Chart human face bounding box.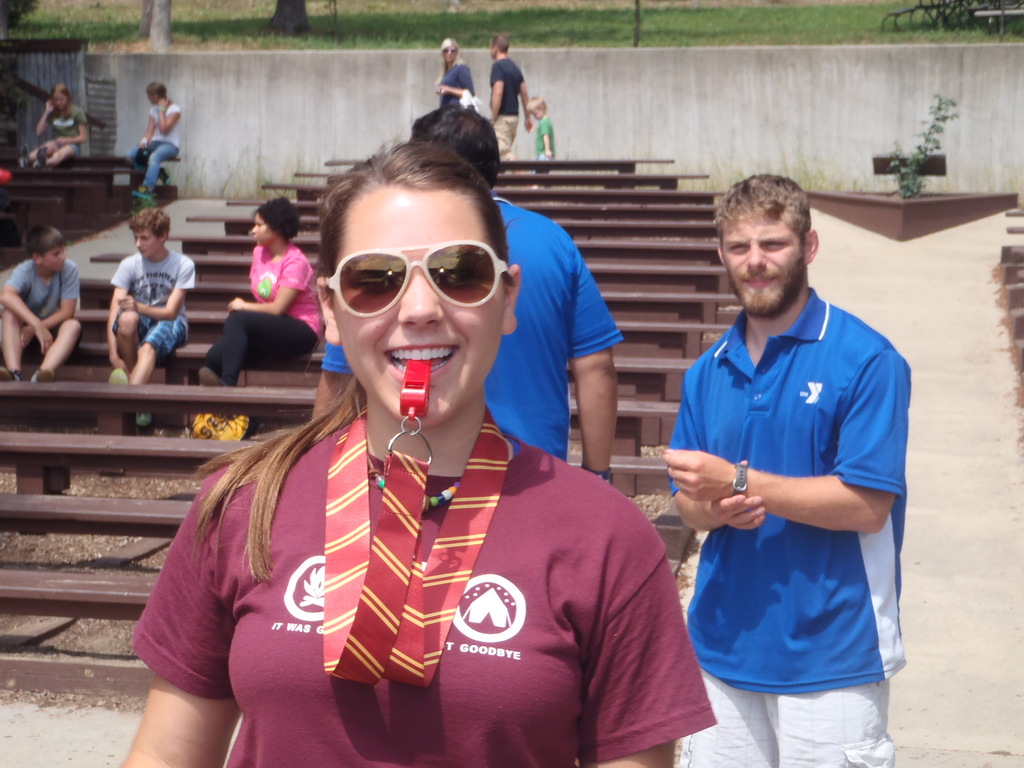
Charted: (326, 196, 502, 422).
